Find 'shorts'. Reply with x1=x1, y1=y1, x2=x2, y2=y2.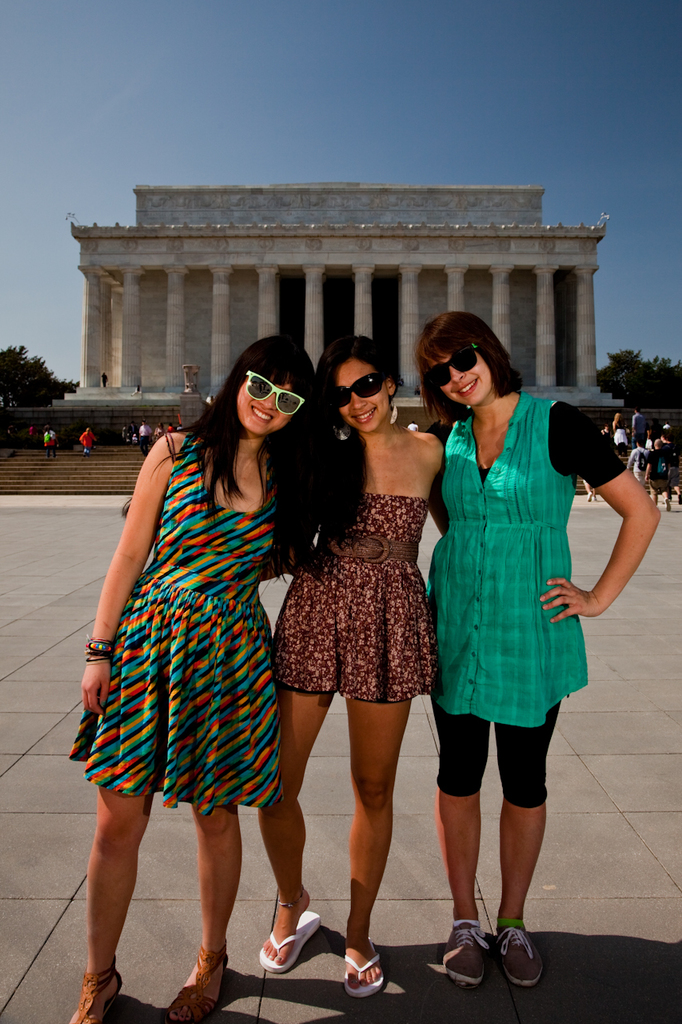
x1=652, y1=475, x2=672, y2=493.
